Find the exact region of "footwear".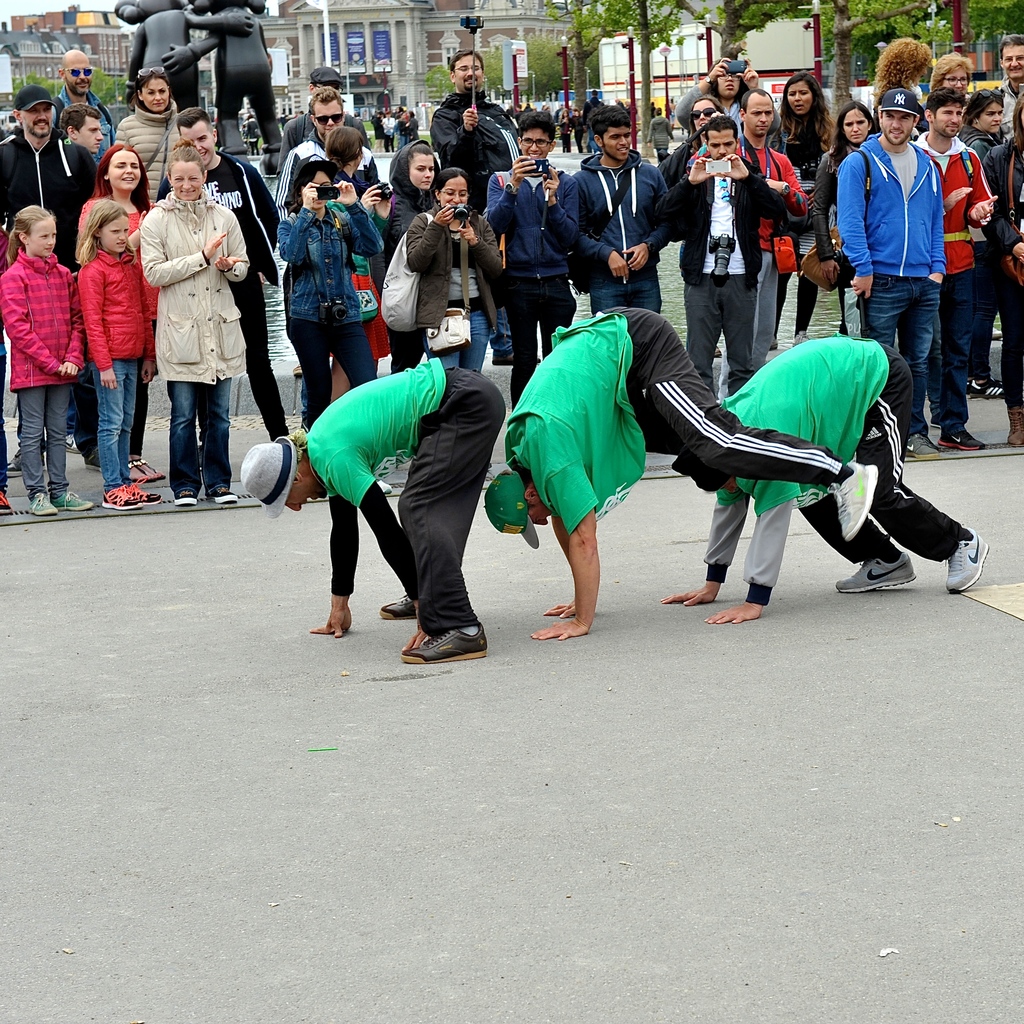
Exact region: bbox=[62, 433, 83, 451].
